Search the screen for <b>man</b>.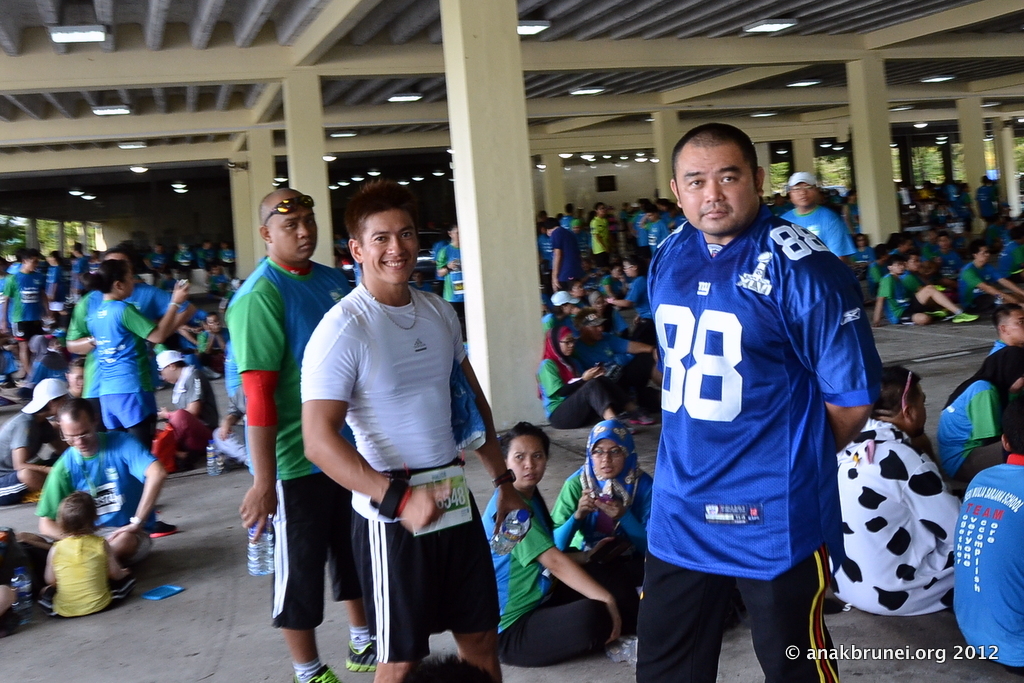
Found at (x1=952, y1=387, x2=1023, y2=665).
